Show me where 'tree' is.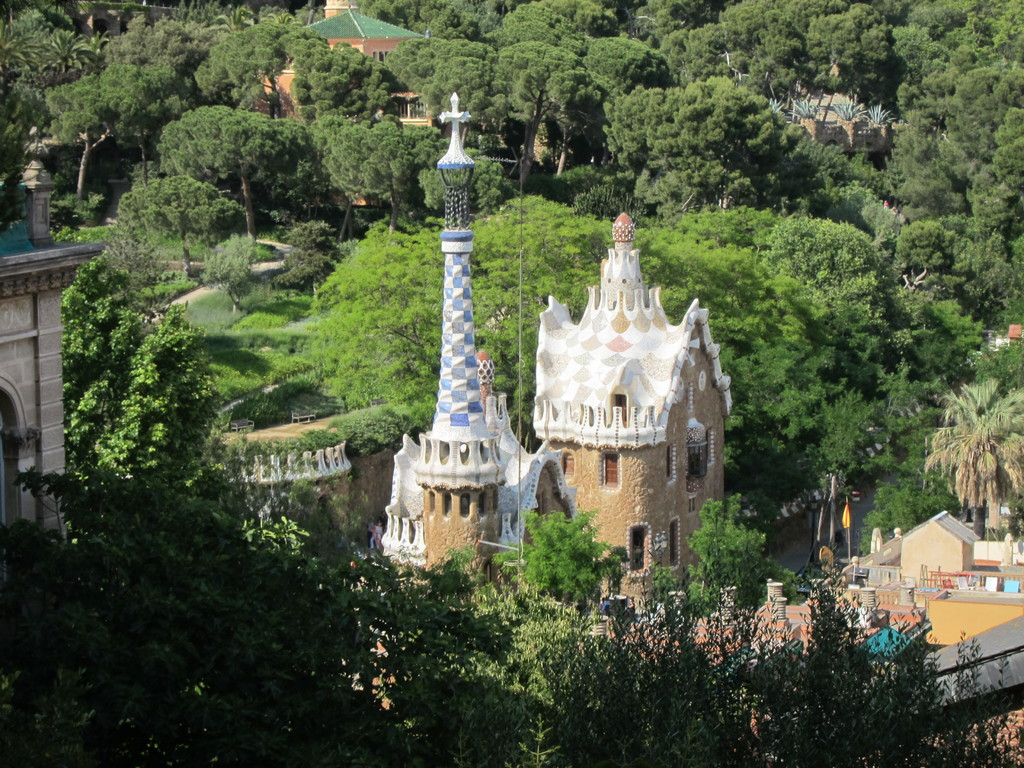
'tree' is at <region>291, 36, 412, 127</region>.
